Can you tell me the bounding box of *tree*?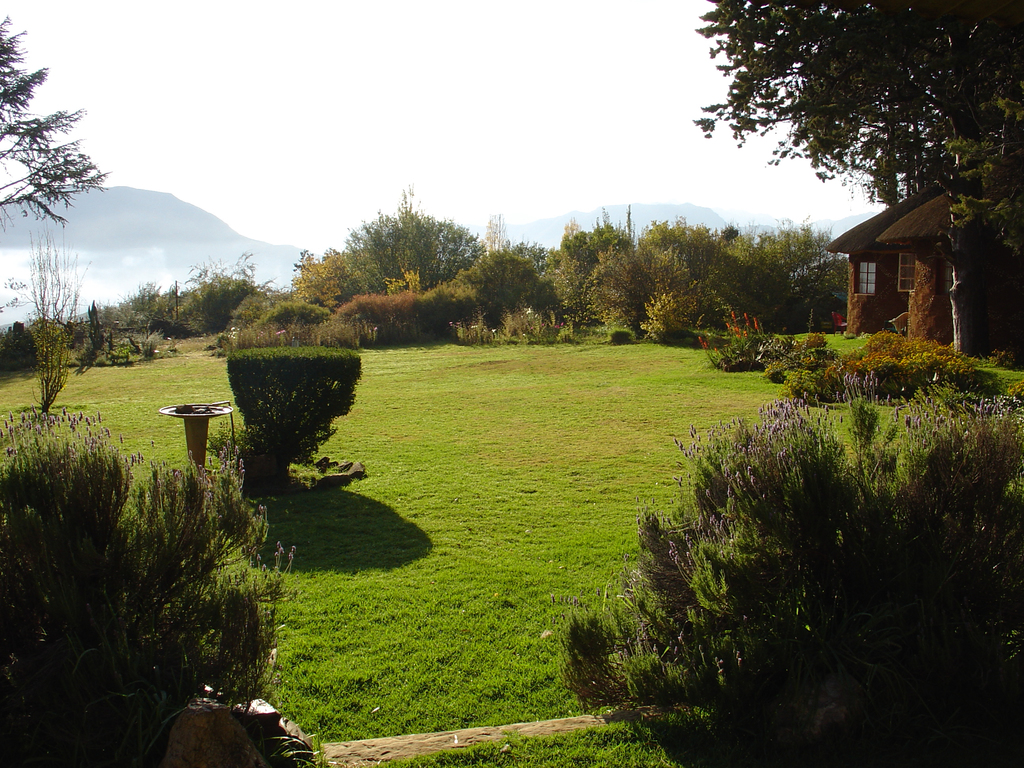
box=[321, 250, 554, 336].
